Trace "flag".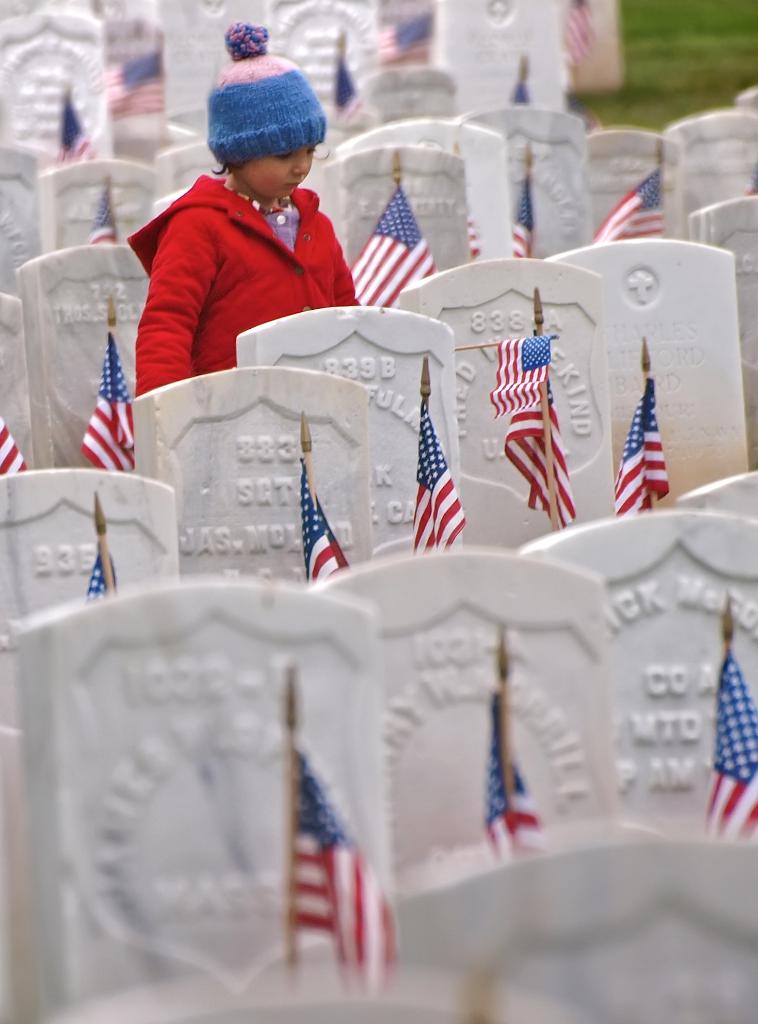
Traced to (left=50, top=85, right=93, bottom=166).
